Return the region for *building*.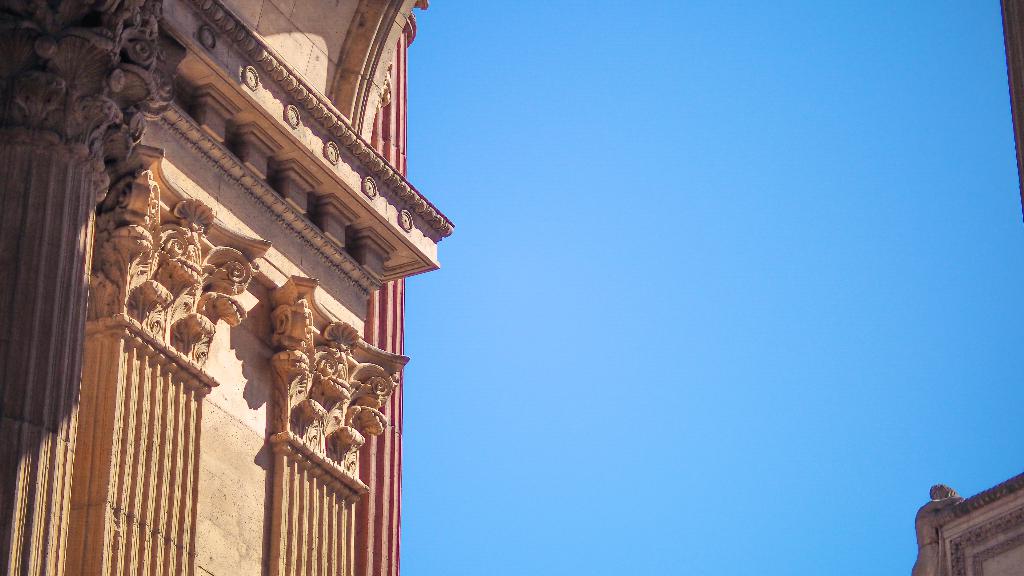
<bbox>0, 0, 458, 575</bbox>.
